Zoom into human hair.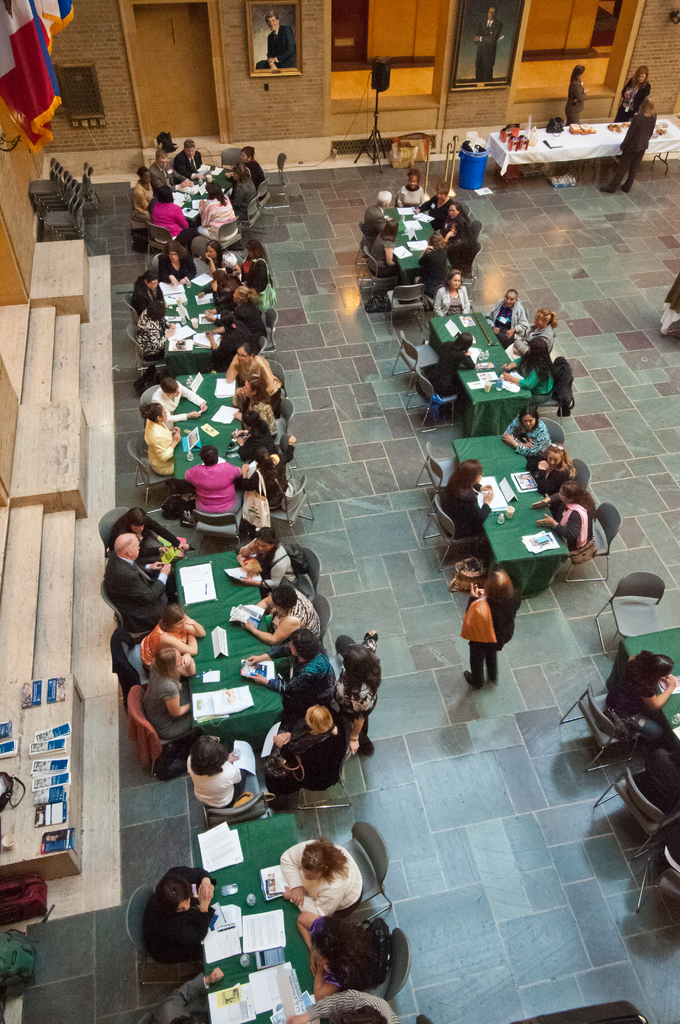
Zoom target: 157 874 190 913.
